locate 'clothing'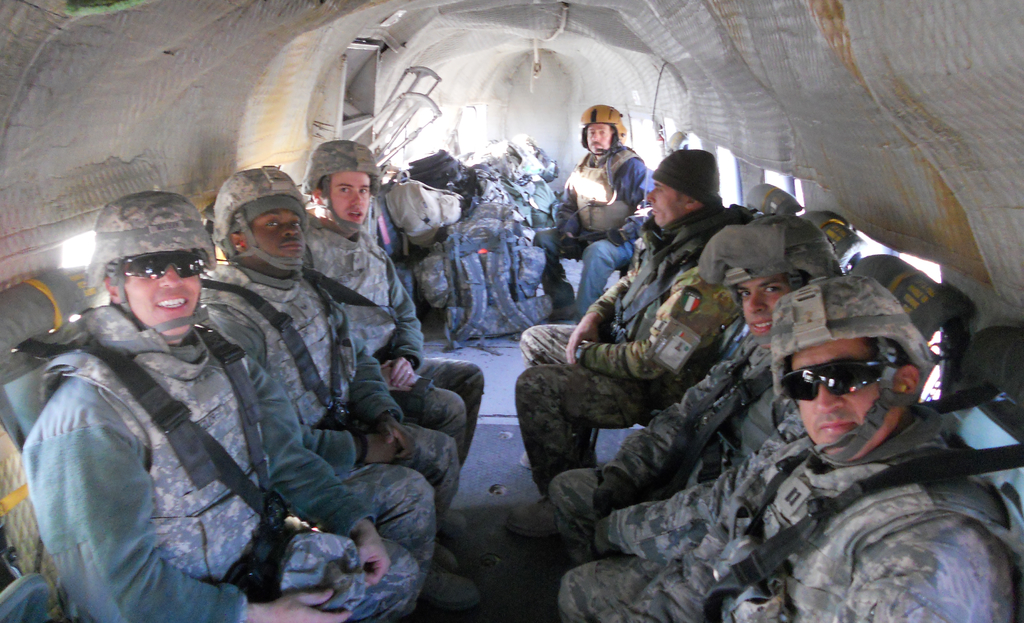
bbox=[194, 253, 463, 518]
